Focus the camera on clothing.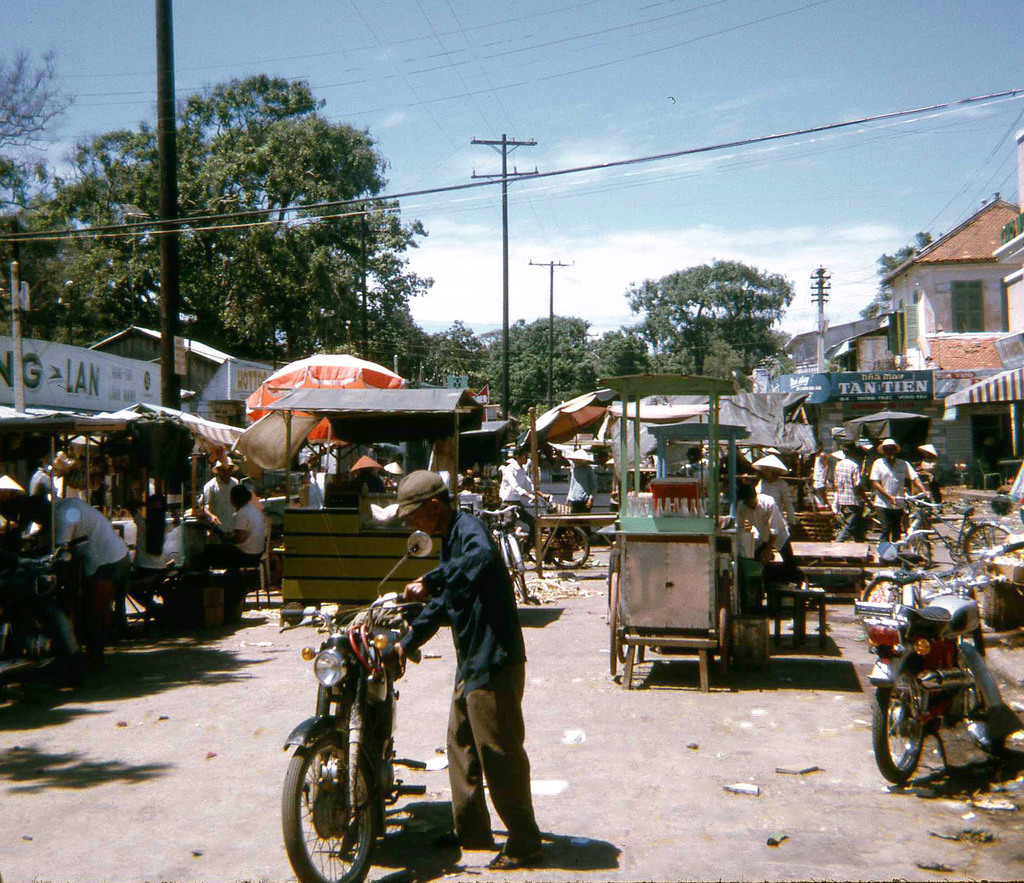
Focus region: box=[875, 506, 902, 541].
